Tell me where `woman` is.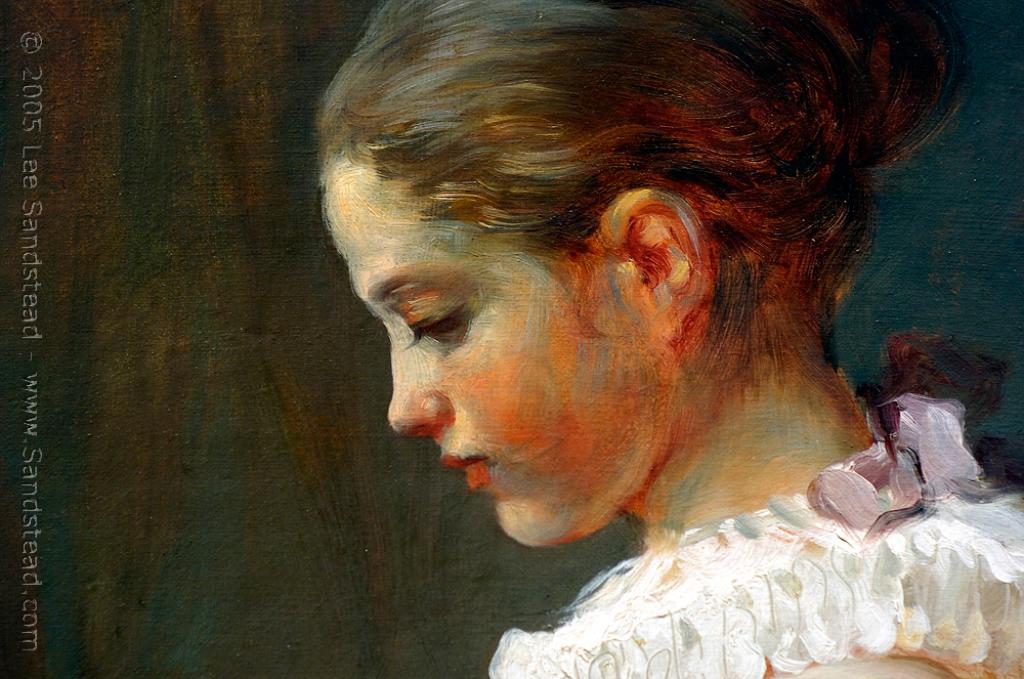
`woman` is at 318,0,1023,678.
